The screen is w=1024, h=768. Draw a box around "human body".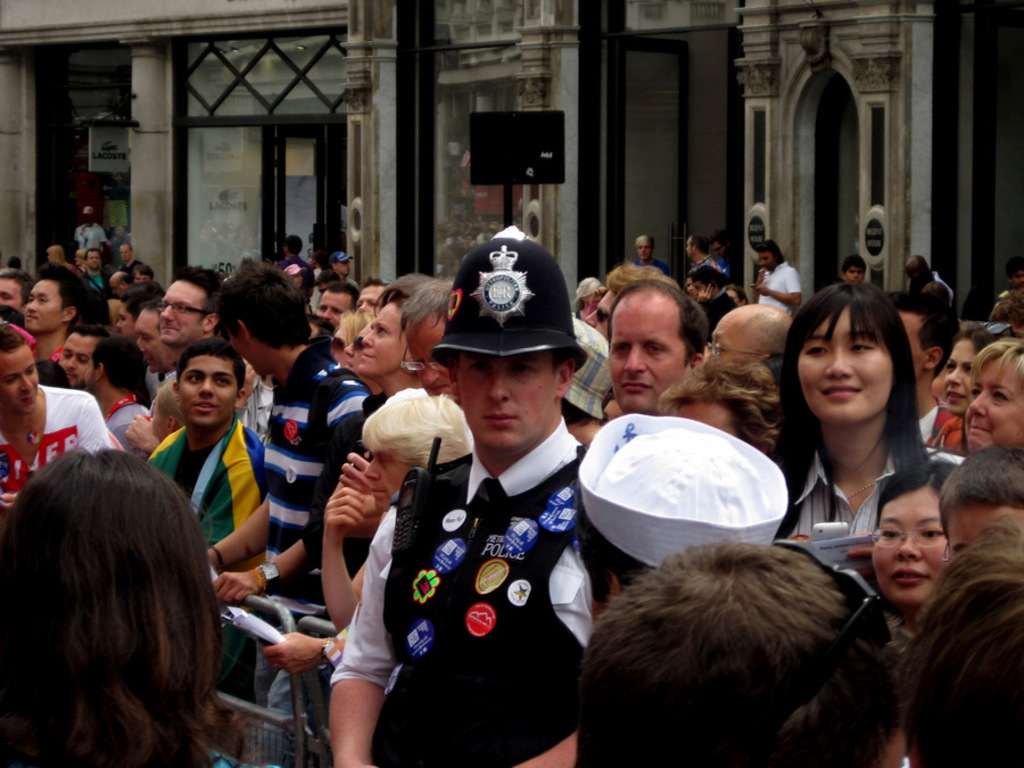
select_region(271, 237, 316, 298).
